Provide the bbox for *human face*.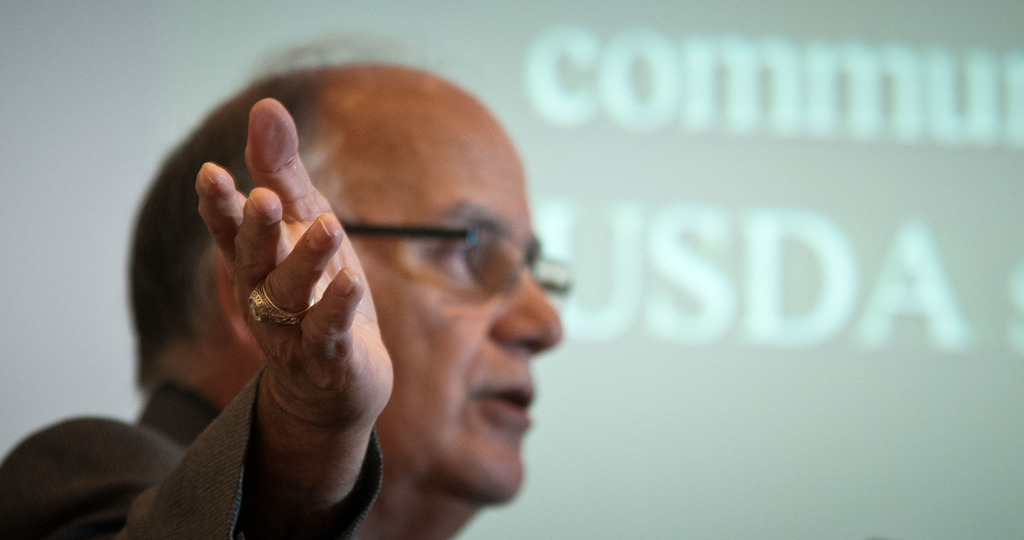
BBox(335, 81, 562, 502).
